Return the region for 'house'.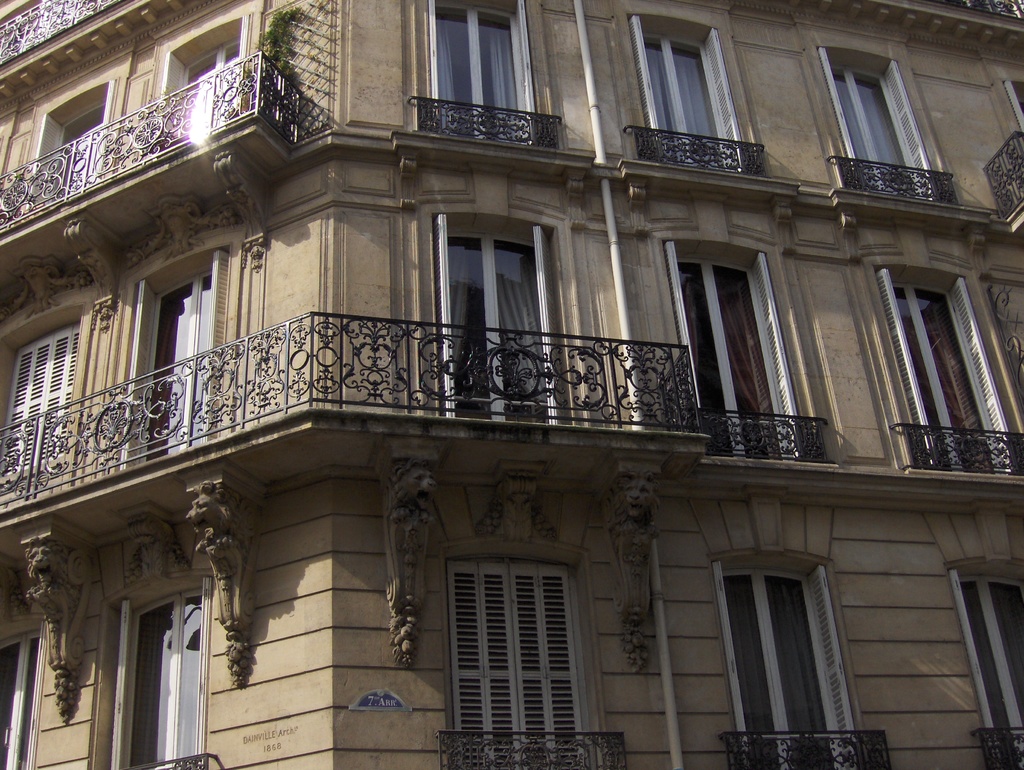
locate(0, 0, 1023, 748).
